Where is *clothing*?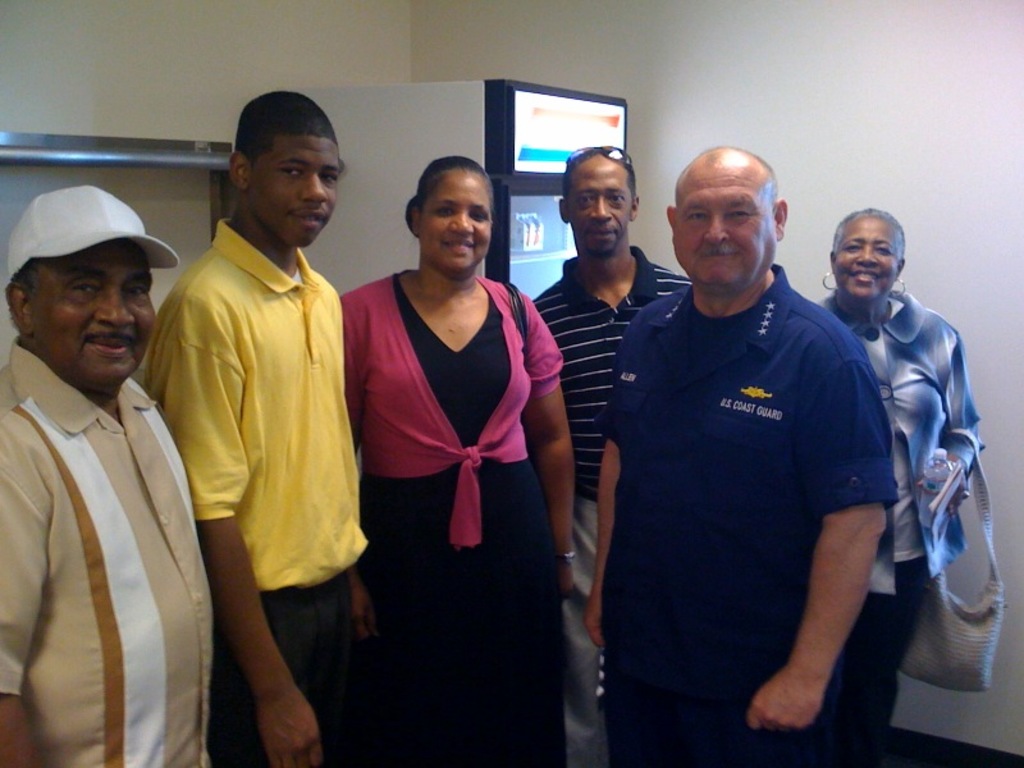
809, 269, 986, 767.
